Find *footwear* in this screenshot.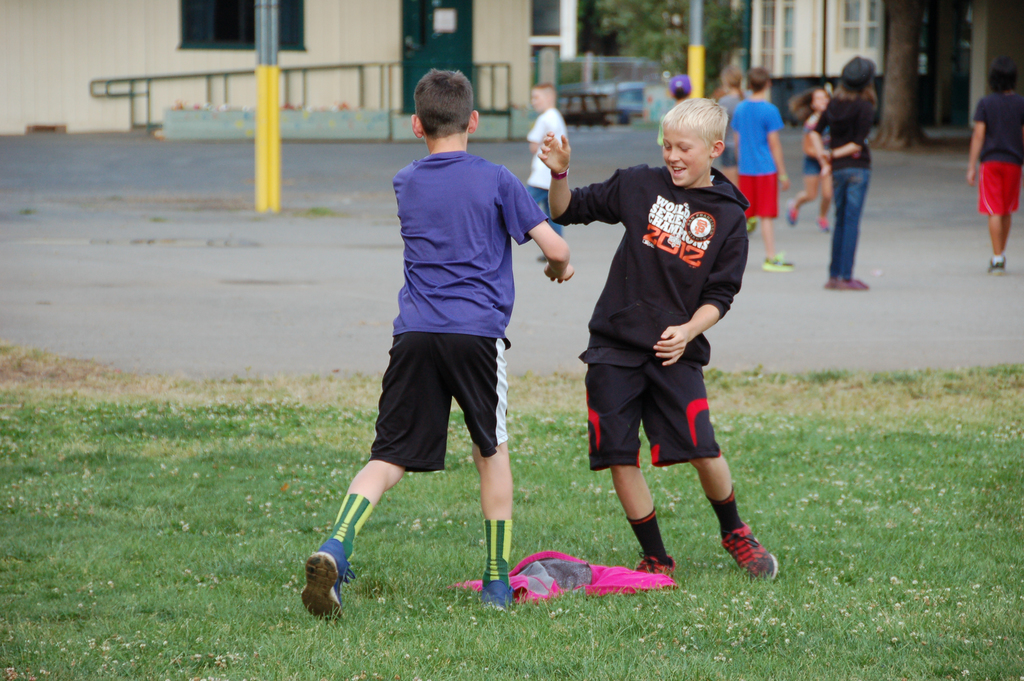
The bounding box for *footwear* is box(989, 254, 1004, 273).
